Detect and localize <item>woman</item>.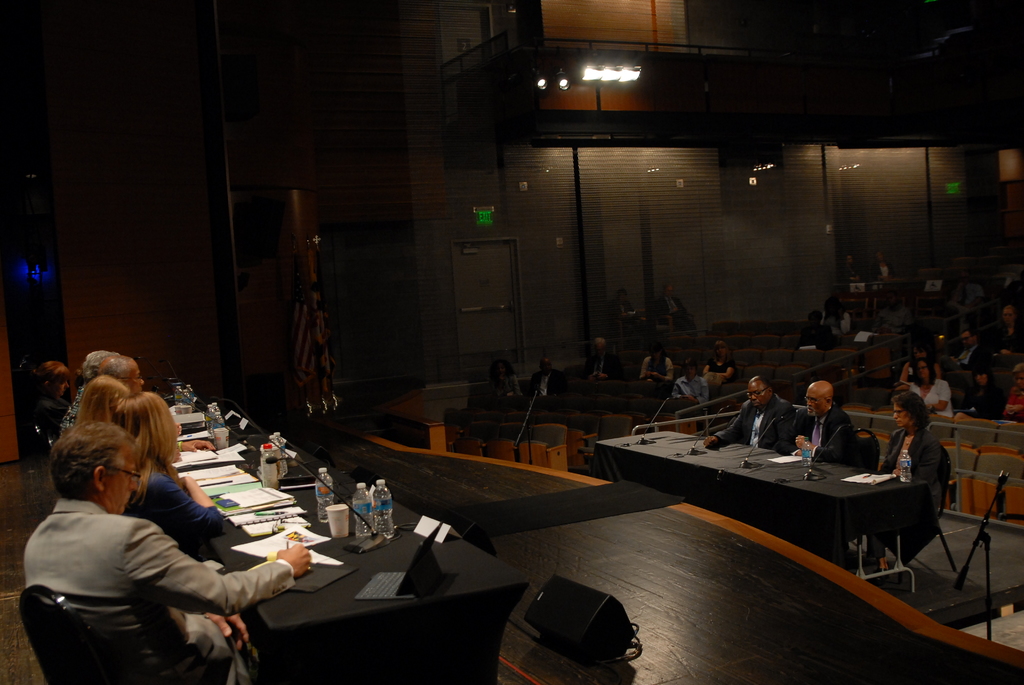
Localized at 21:356:76:426.
